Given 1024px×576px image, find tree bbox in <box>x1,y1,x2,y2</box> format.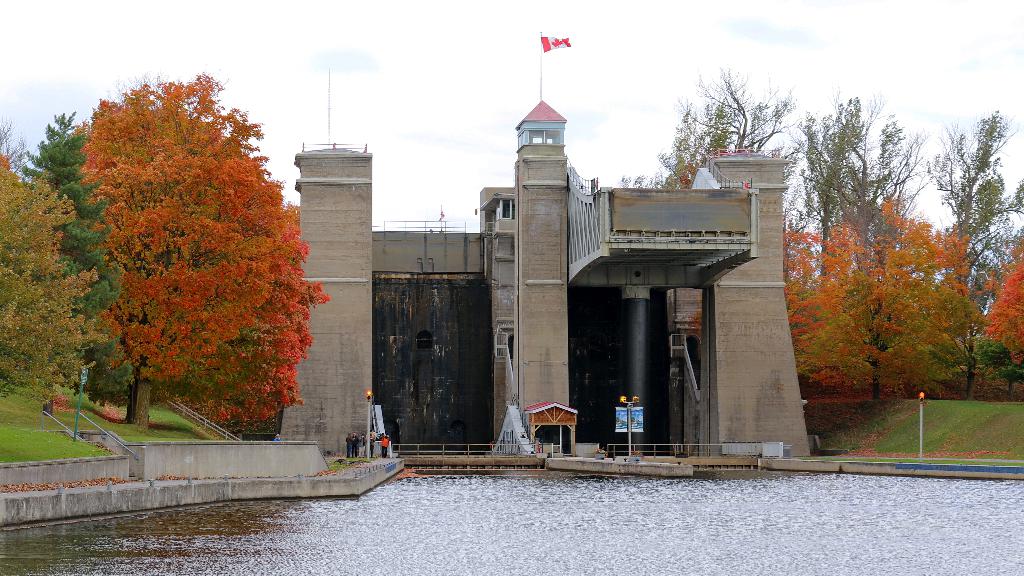
<box>801,90,917,274</box>.
